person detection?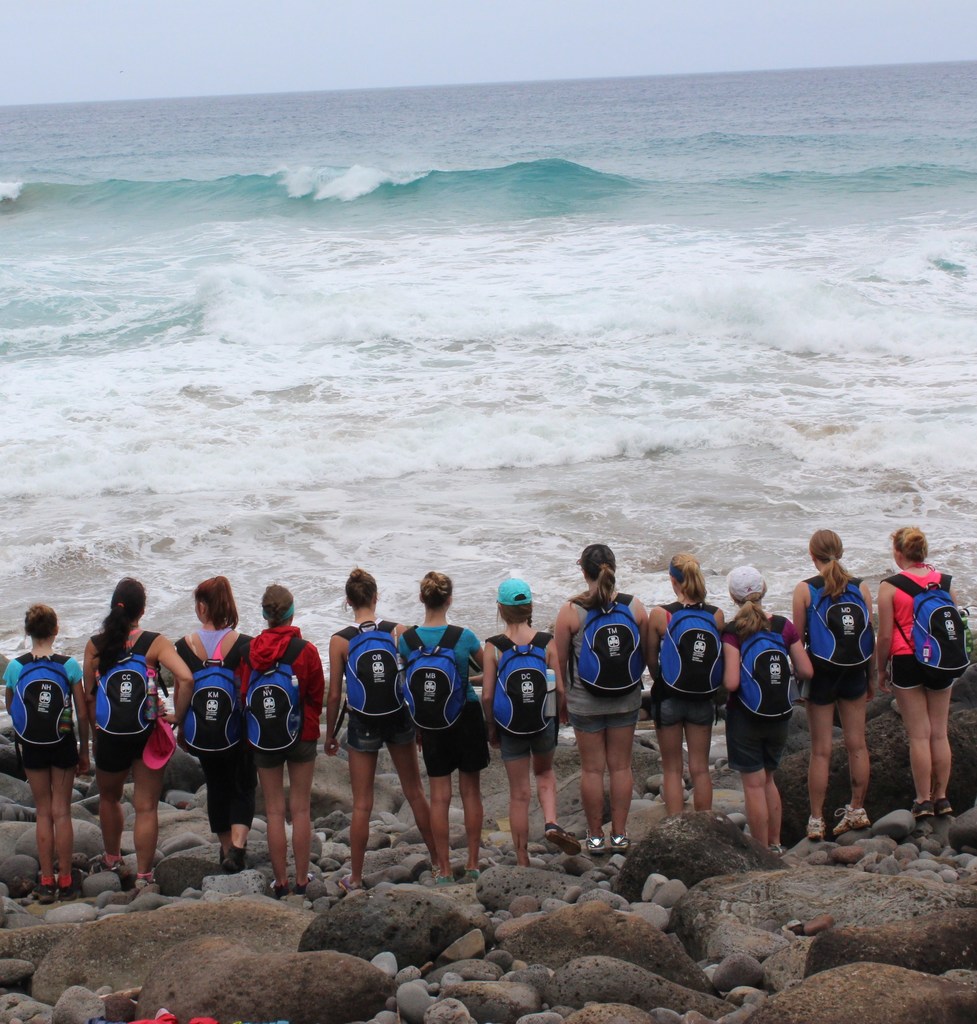
box(645, 550, 726, 819)
